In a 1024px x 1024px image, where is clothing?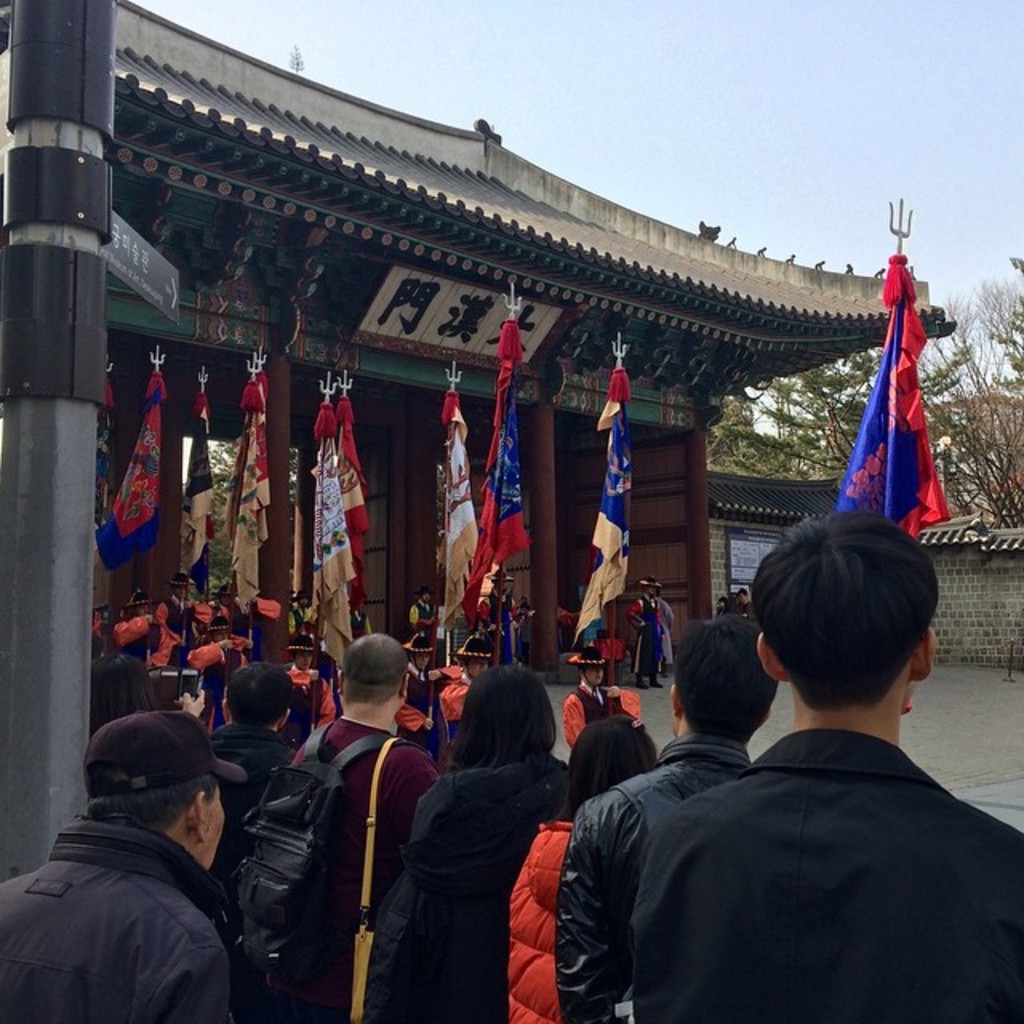
x1=352 y1=605 x2=376 y2=645.
